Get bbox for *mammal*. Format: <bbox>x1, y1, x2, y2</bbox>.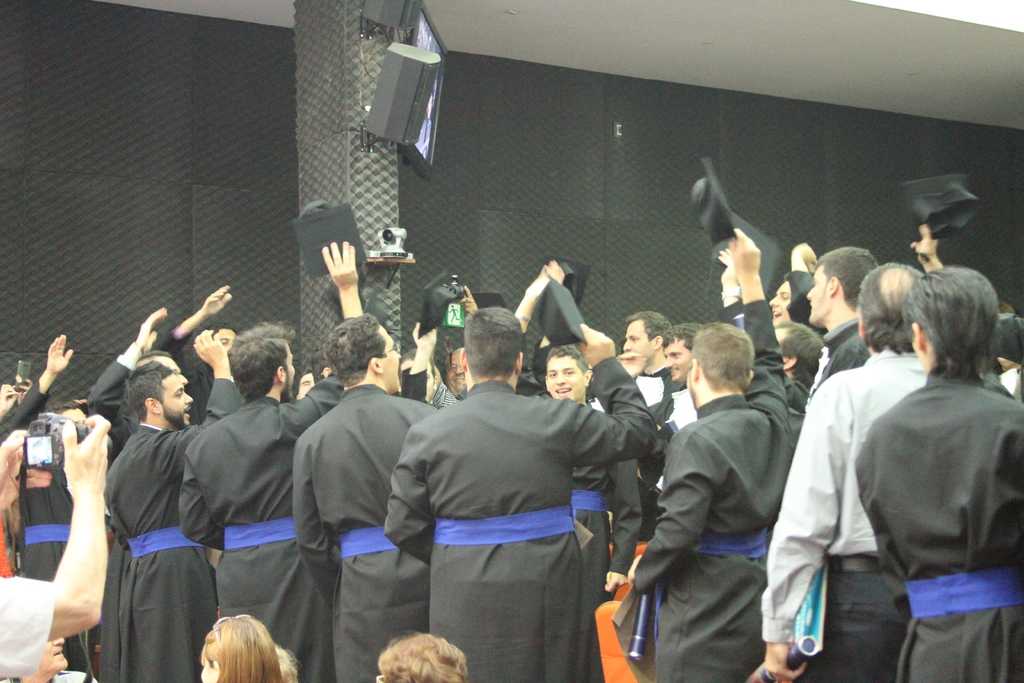
<bbox>779, 232, 1016, 682</bbox>.
